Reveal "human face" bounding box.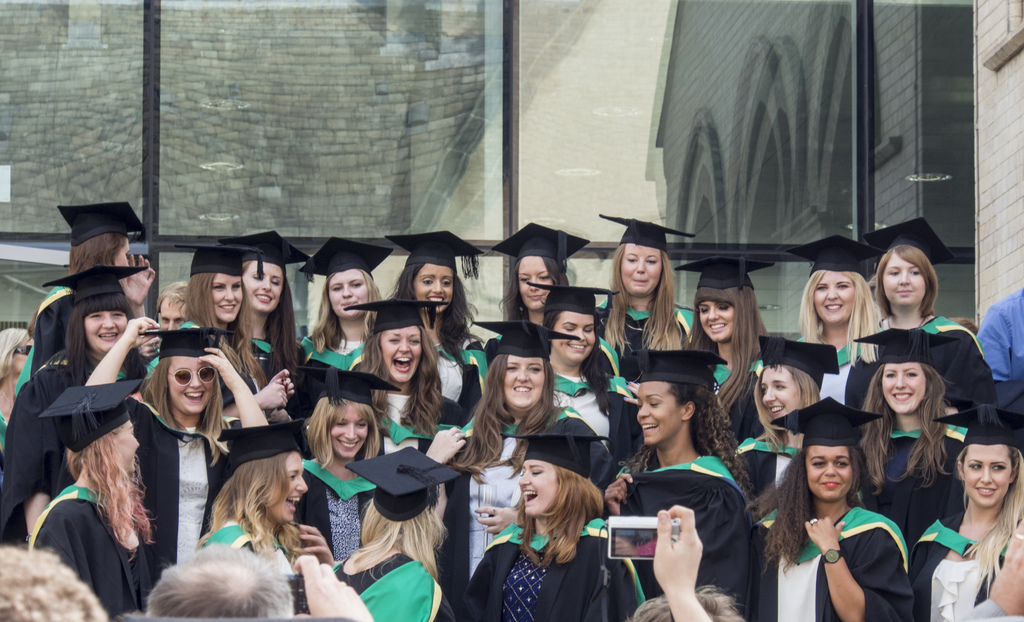
Revealed: pyautogui.locateOnScreen(411, 263, 454, 315).
